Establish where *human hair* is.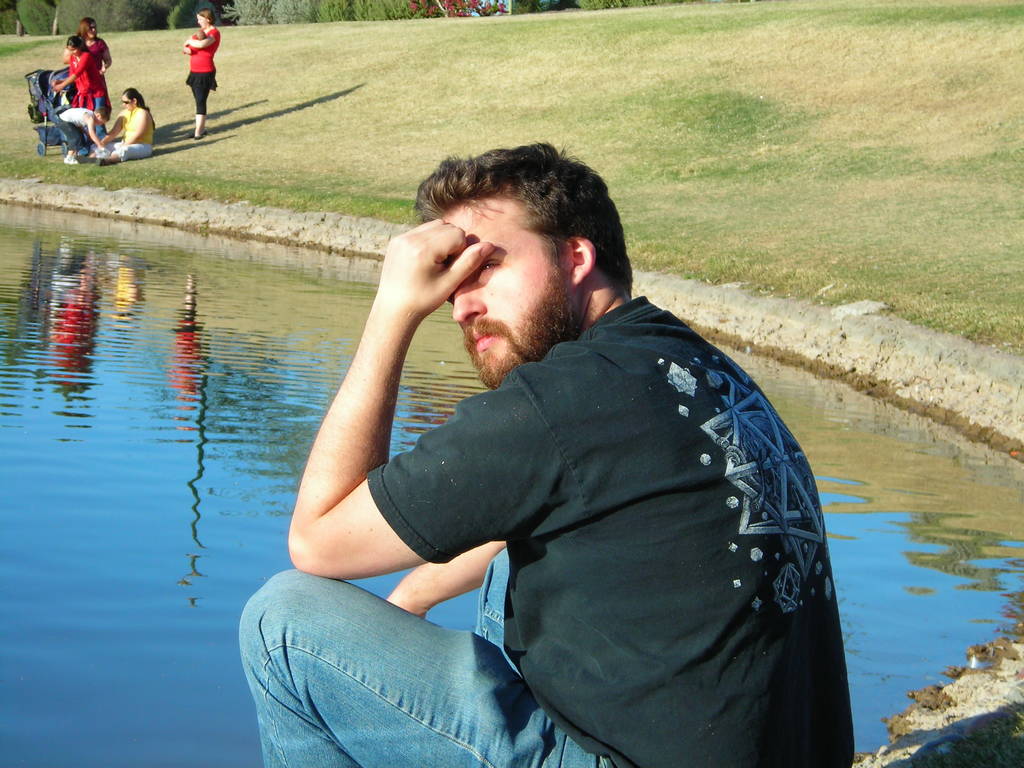
Established at 123 86 156 131.
